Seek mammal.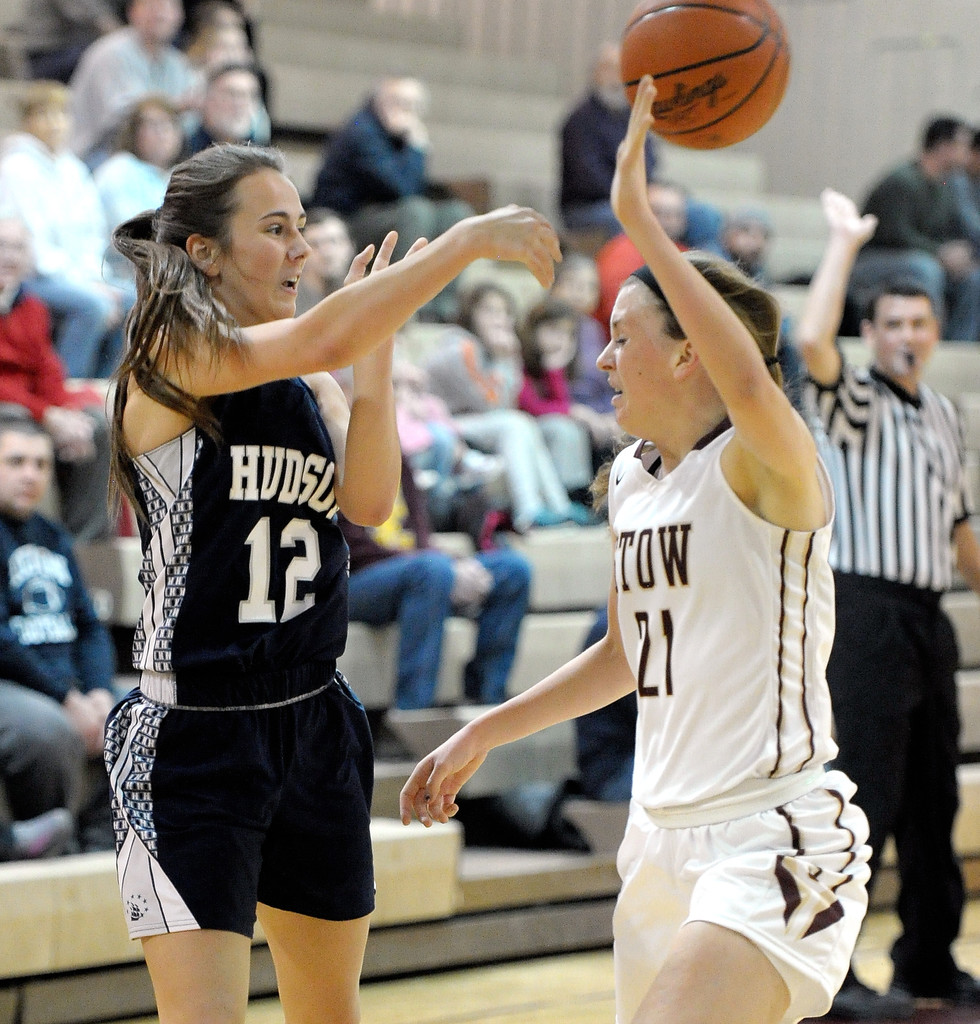
left=783, top=175, right=979, bottom=1023.
